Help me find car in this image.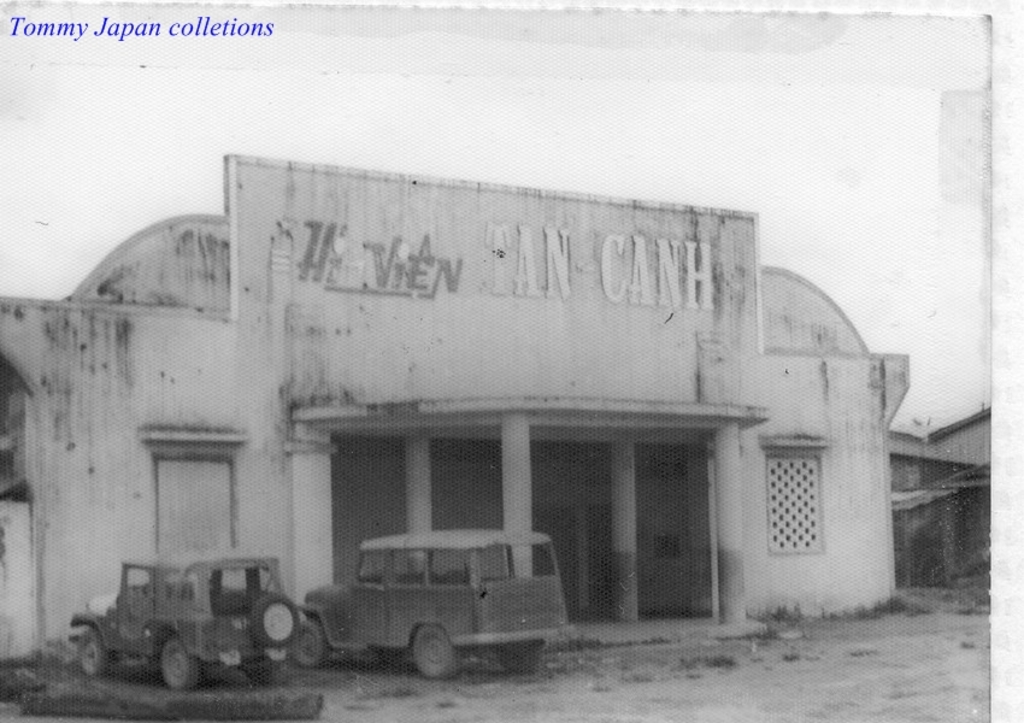
Found it: [67, 558, 307, 692].
